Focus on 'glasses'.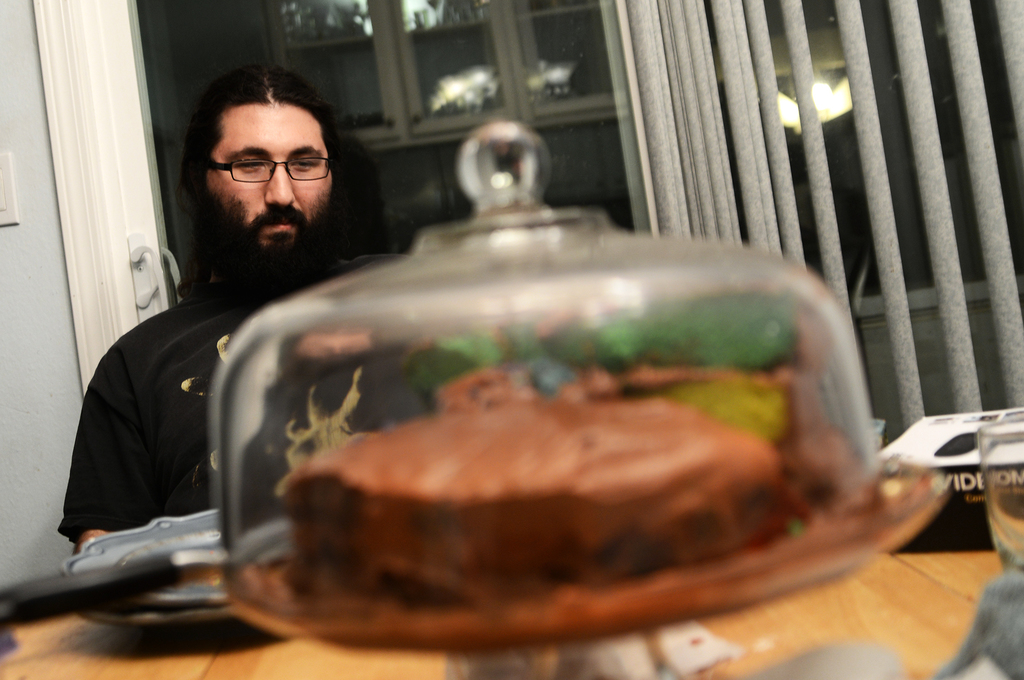
Focused at 206,155,336,188.
